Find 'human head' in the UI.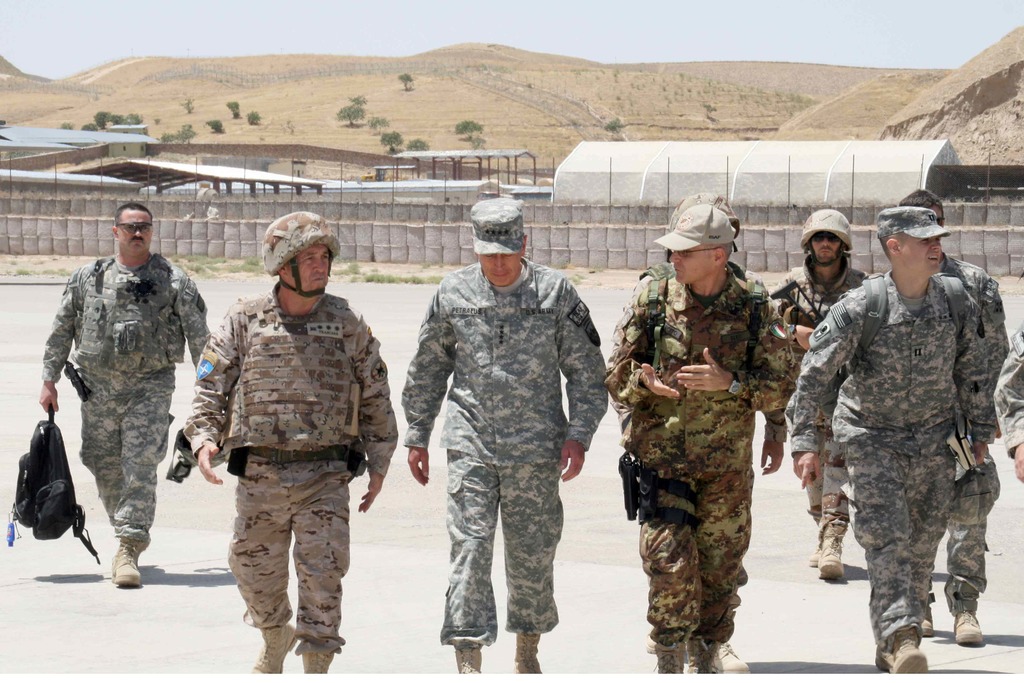
UI element at 797:206:850:267.
